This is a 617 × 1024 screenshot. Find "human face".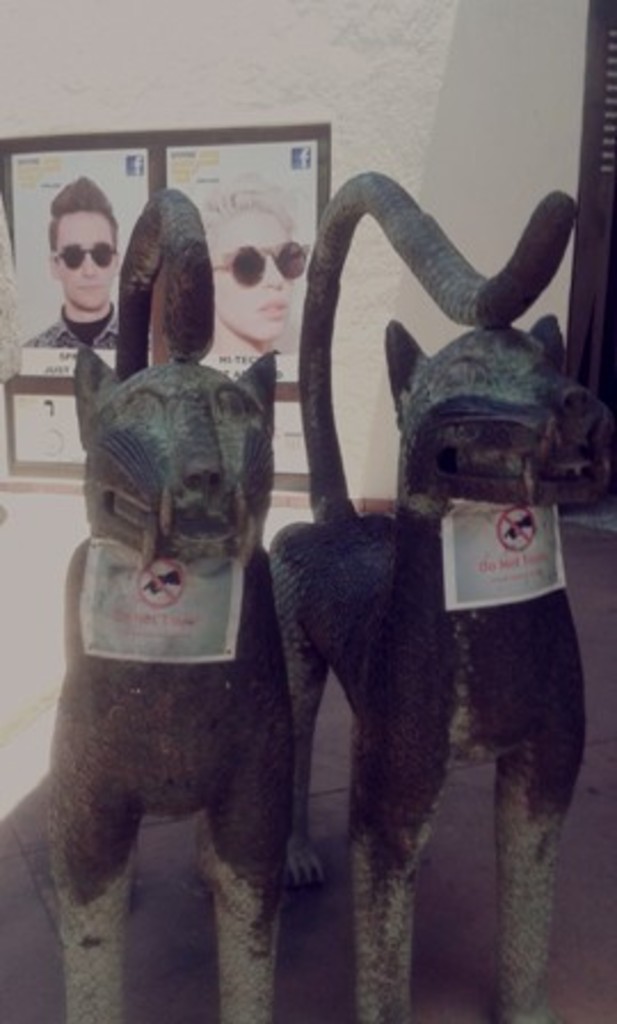
Bounding box: x1=208, y1=215, x2=293, y2=341.
